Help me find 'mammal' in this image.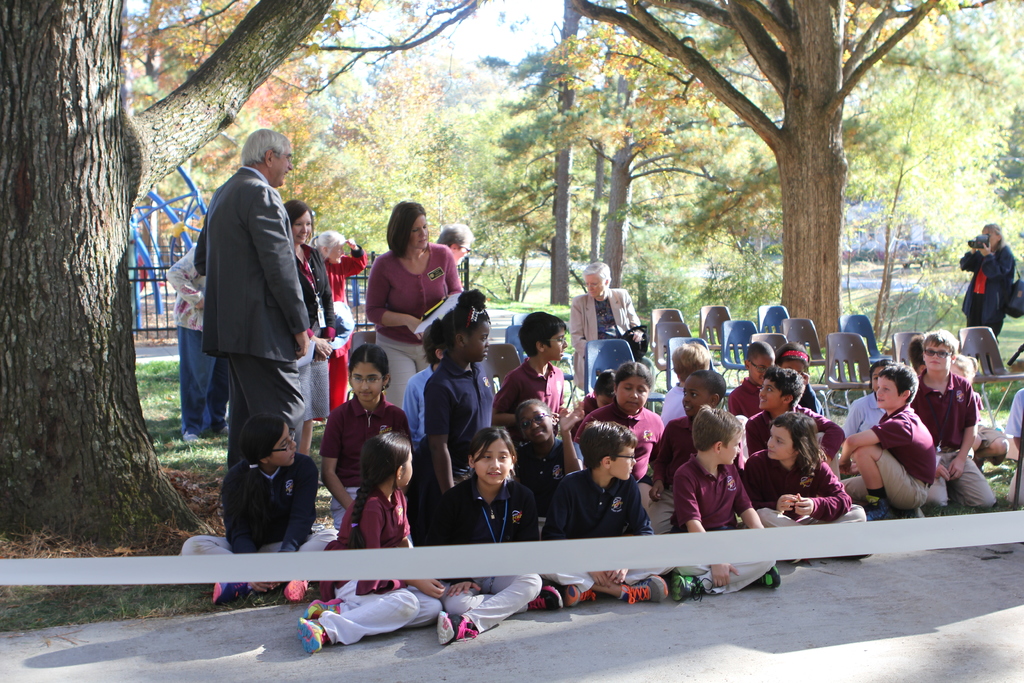
Found it: 844/359/884/438.
